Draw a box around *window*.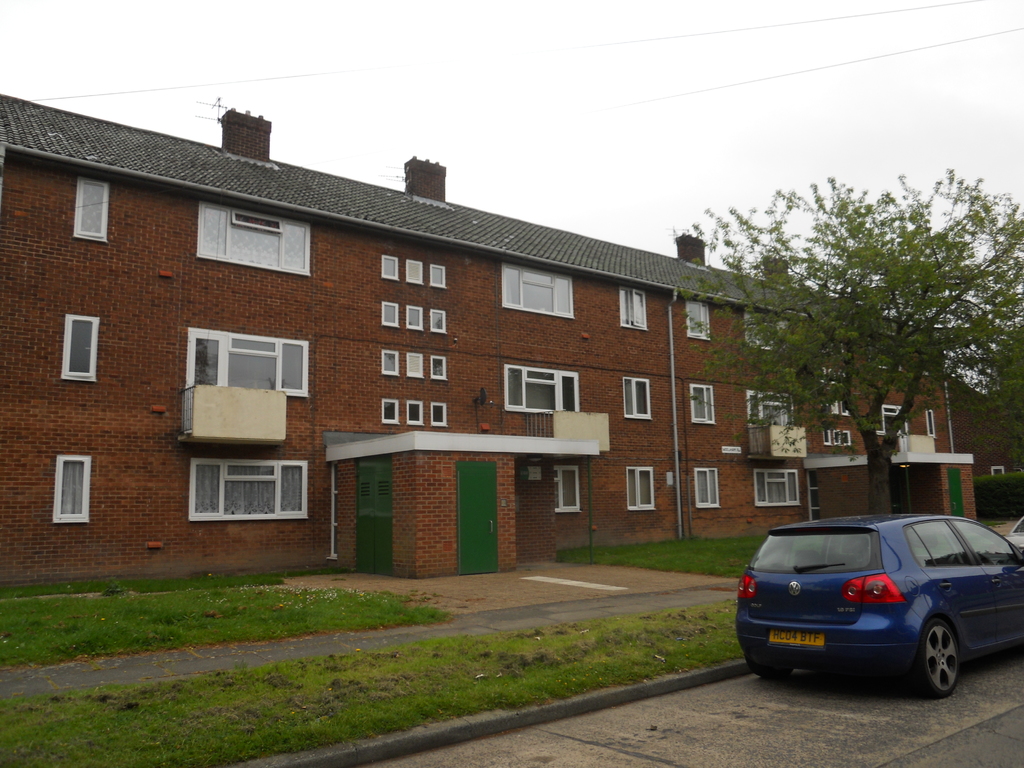
<bbox>742, 306, 790, 348</bbox>.
